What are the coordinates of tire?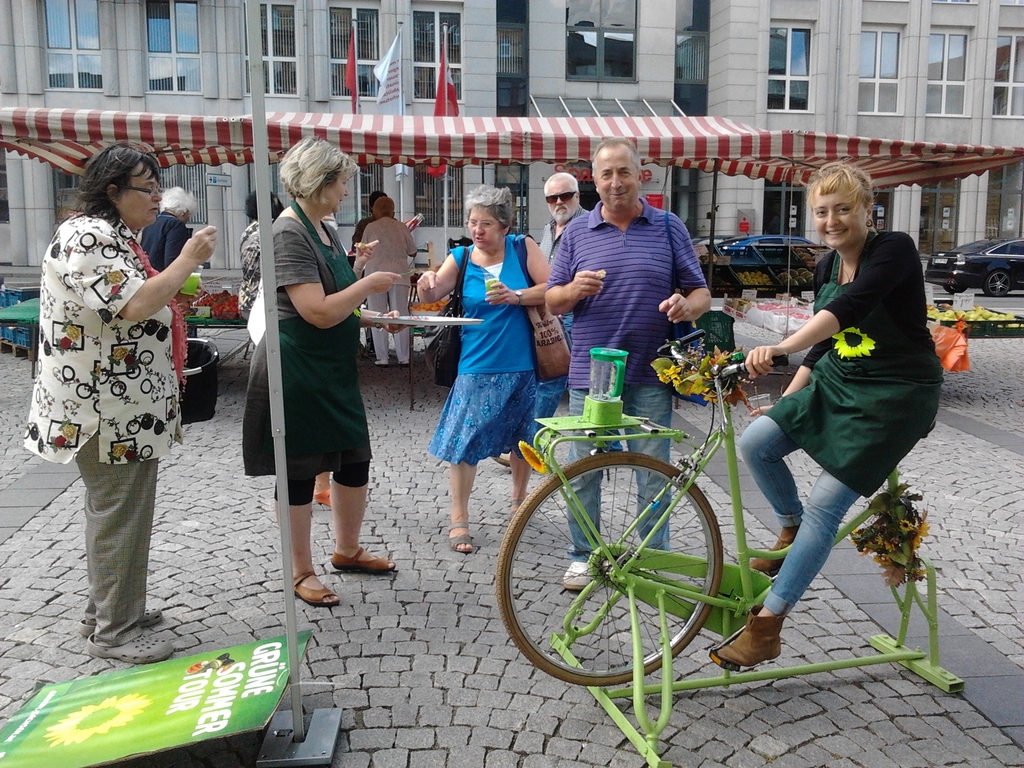
(x1=982, y1=269, x2=1012, y2=297).
